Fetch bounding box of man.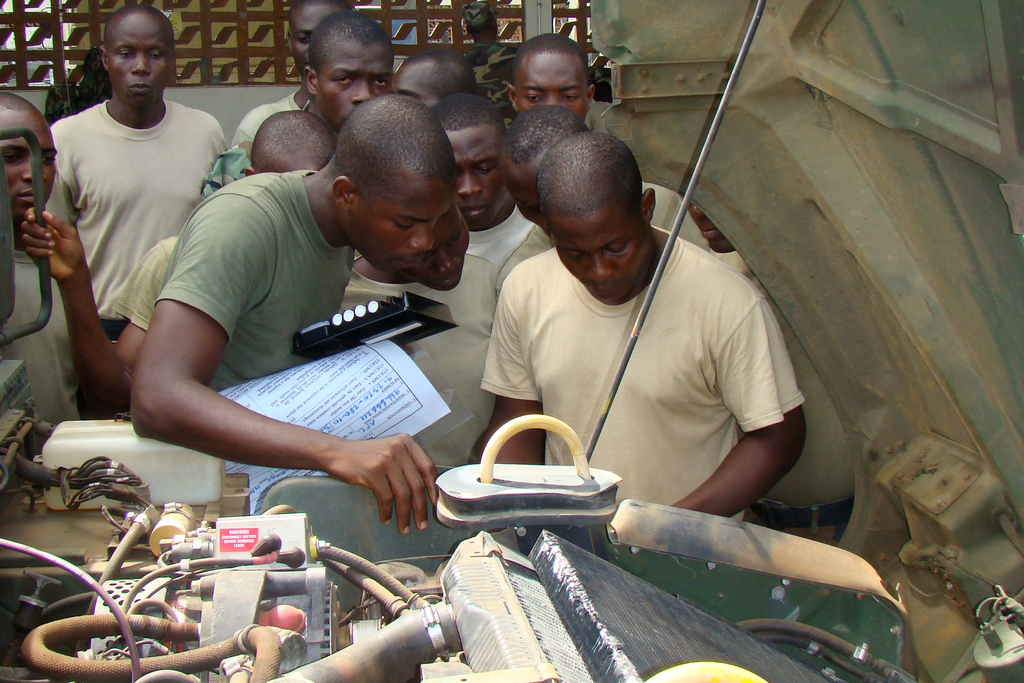
Bbox: locate(336, 193, 499, 461).
